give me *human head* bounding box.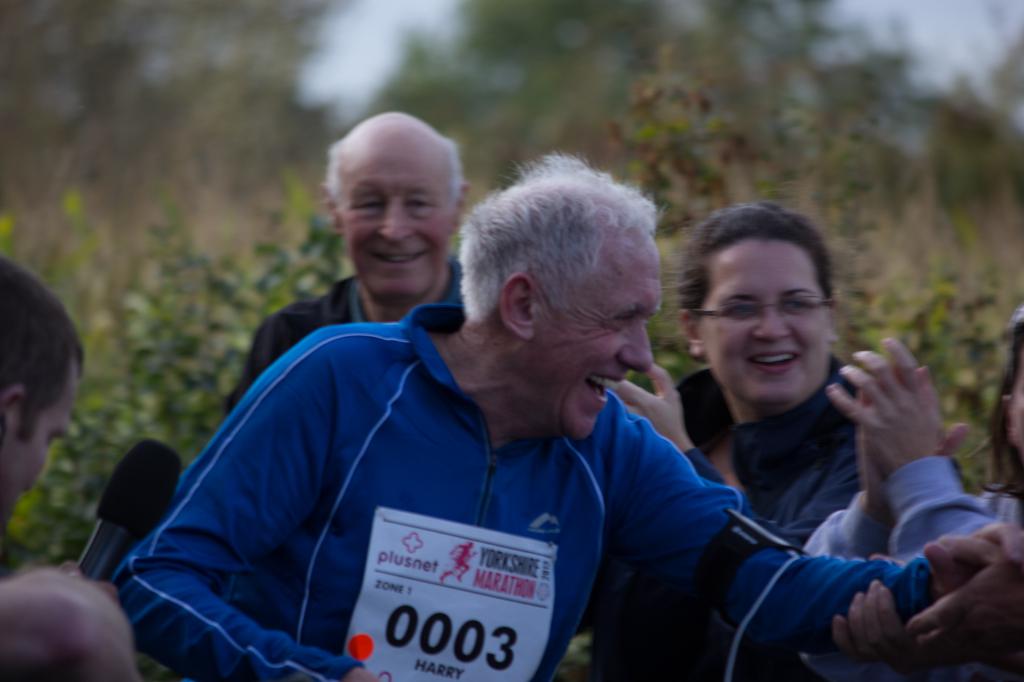
locate(996, 302, 1023, 458).
